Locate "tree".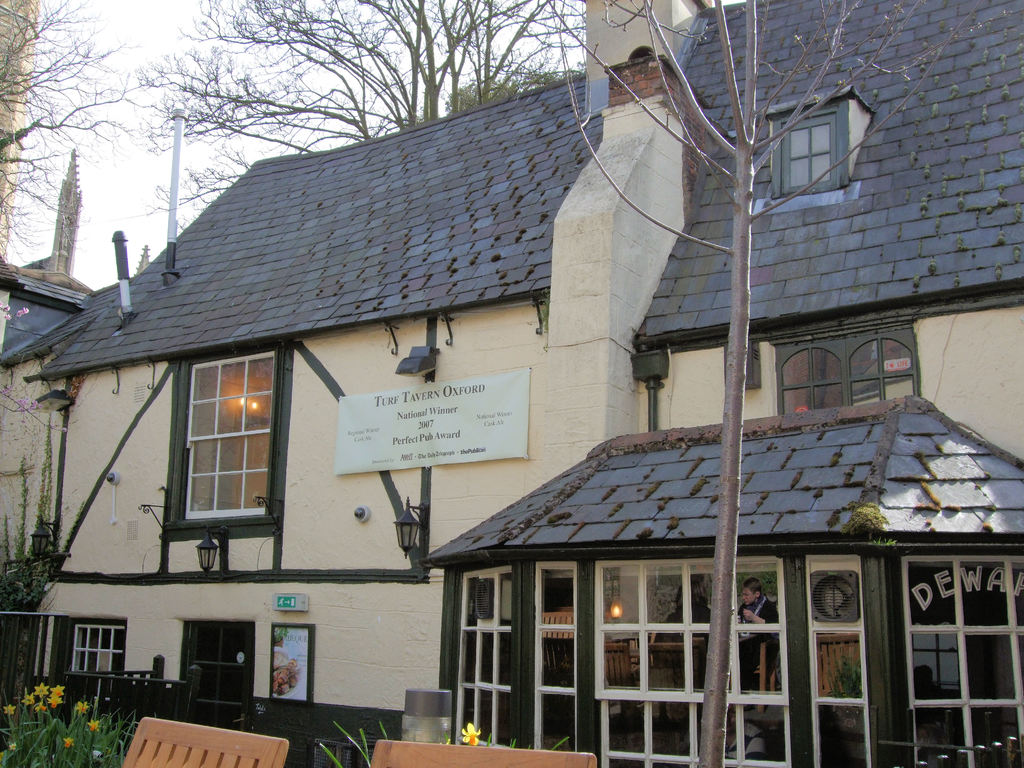
Bounding box: locate(543, 0, 1023, 767).
